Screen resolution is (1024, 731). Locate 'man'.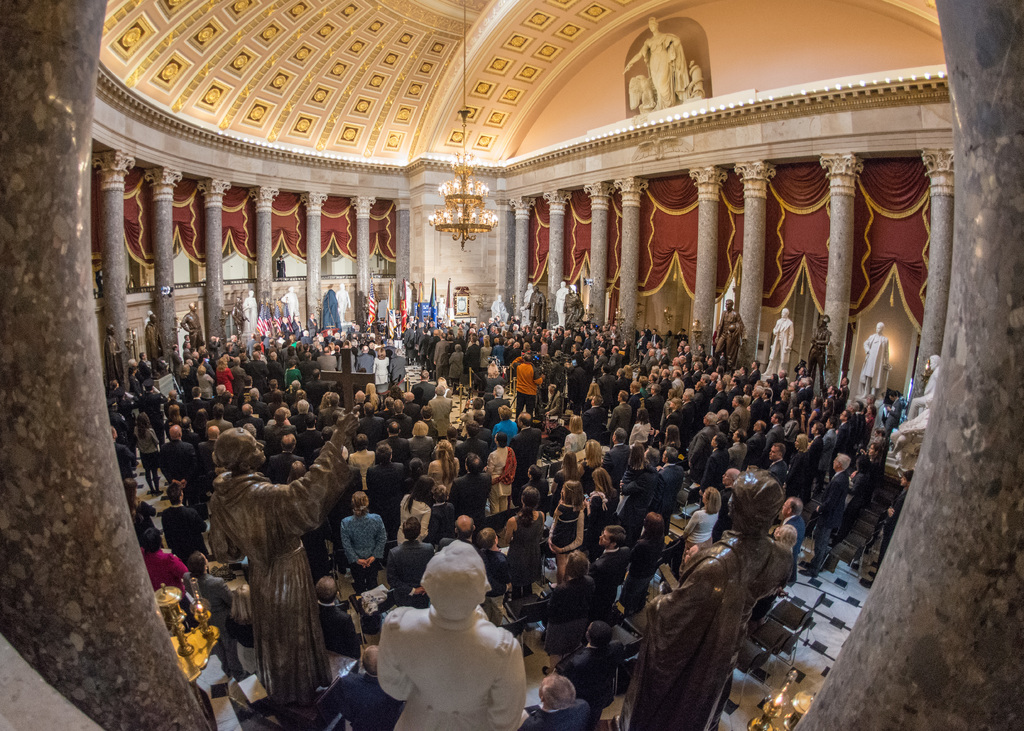
<box>445,344,467,382</box>.
